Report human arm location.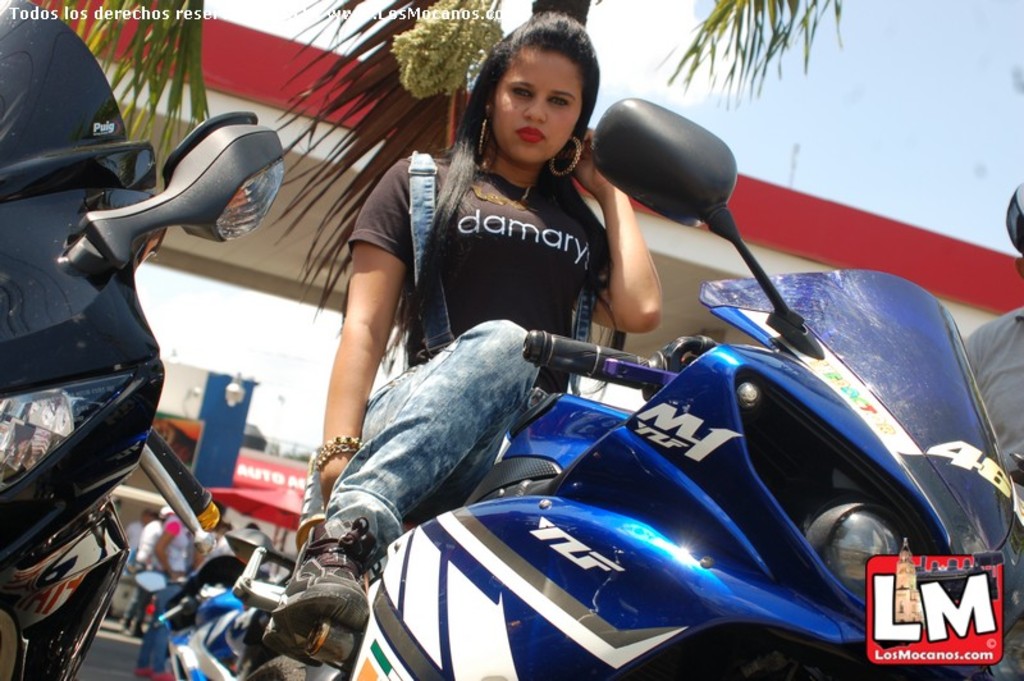
Report: 301 214 401 481.
